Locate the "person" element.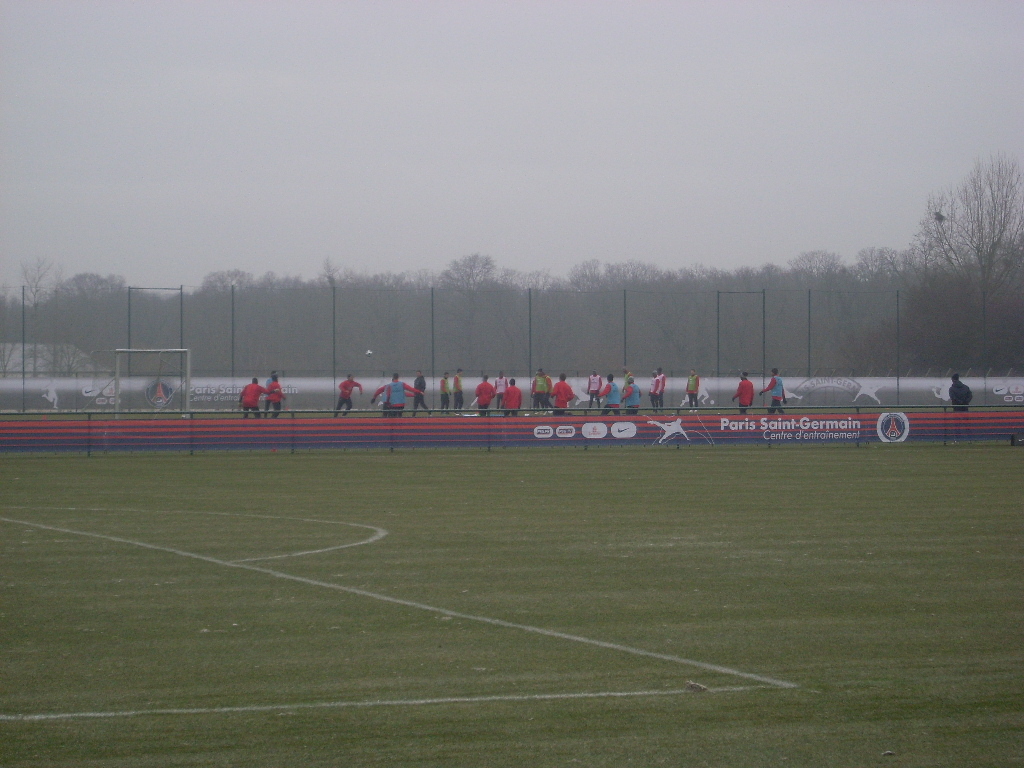
Element bbox: [x1=732, y1=369, x2=750, y2=410].
